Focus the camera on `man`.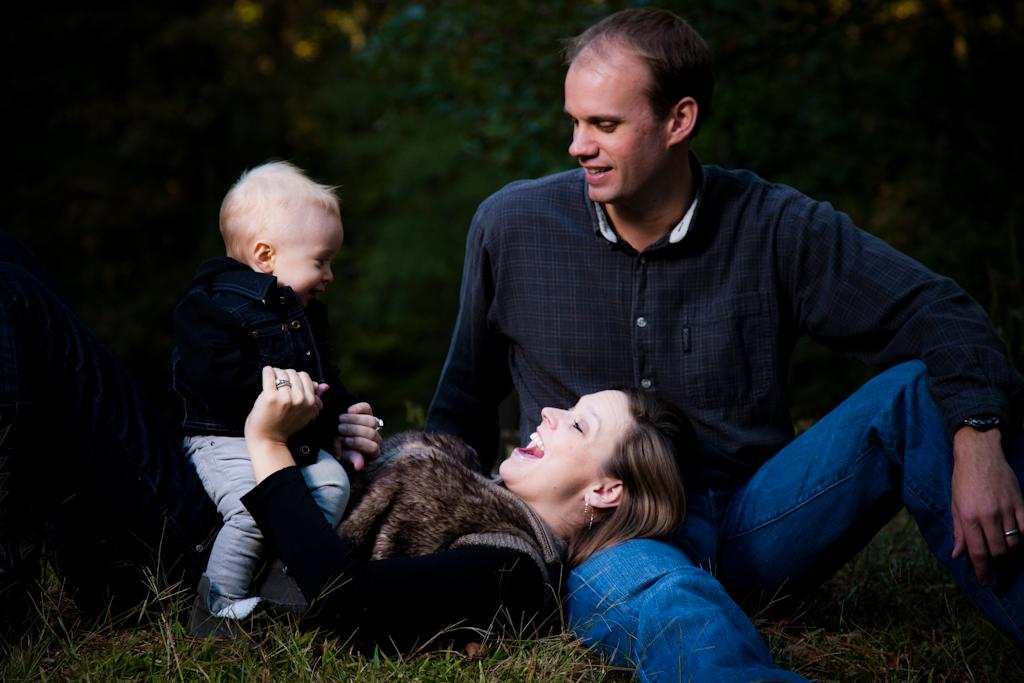
Focus region: bbox=(388, 54, 983, 645).
